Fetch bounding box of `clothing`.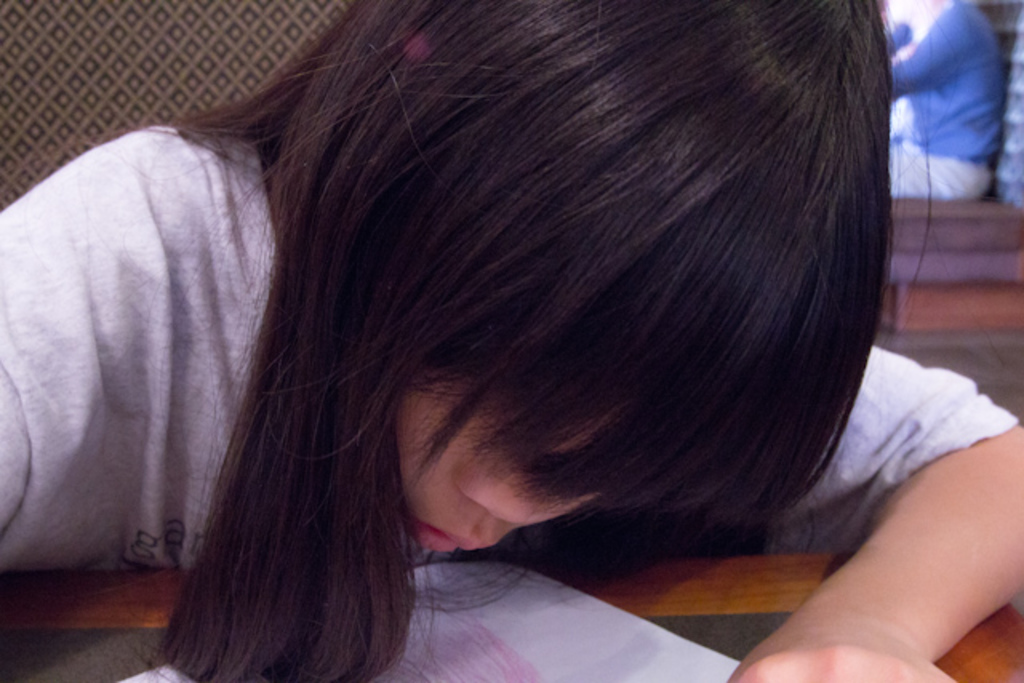
Bbox: left=0, top=106, right=1016, bottom=593.
